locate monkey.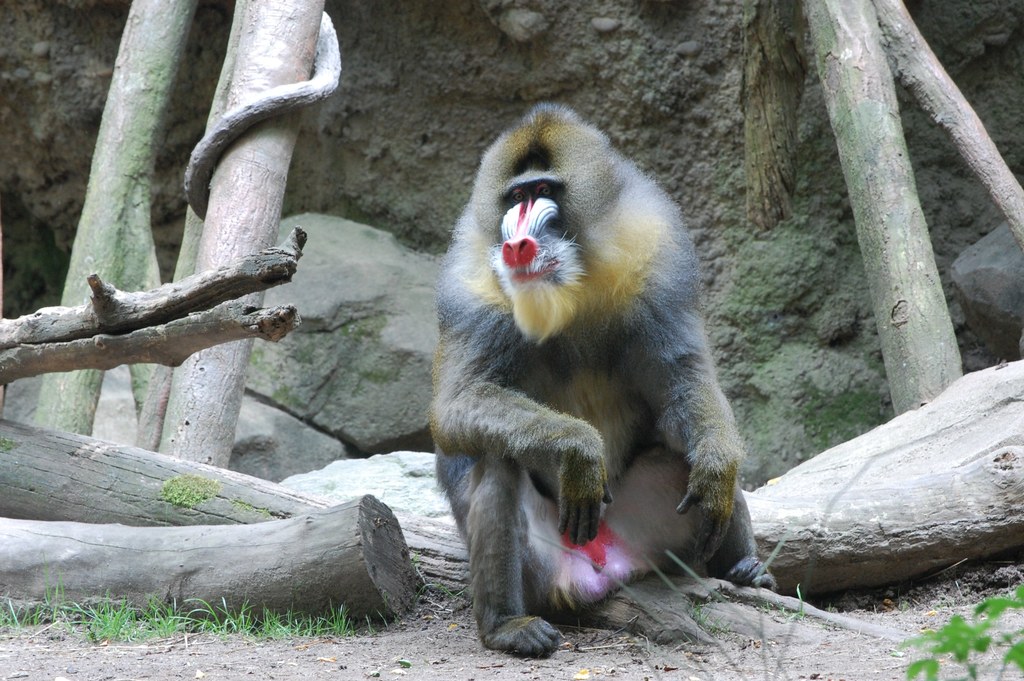
Bounding box: 420, 128, 778, 680.
